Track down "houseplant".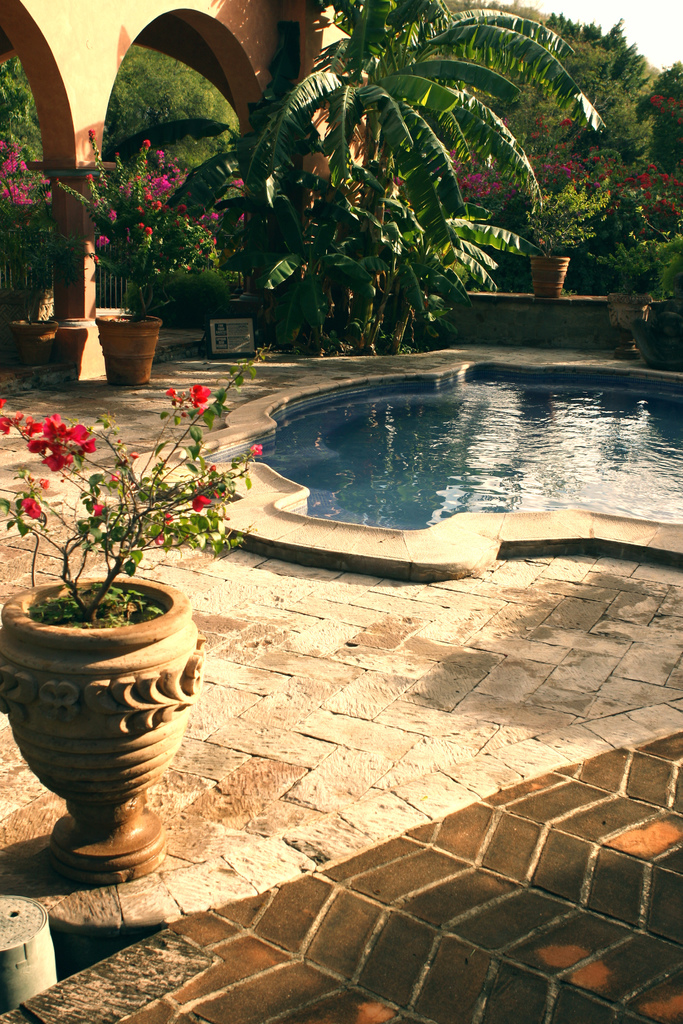
Tracked to x1=59, y1=125, x2=222, y2=389.
